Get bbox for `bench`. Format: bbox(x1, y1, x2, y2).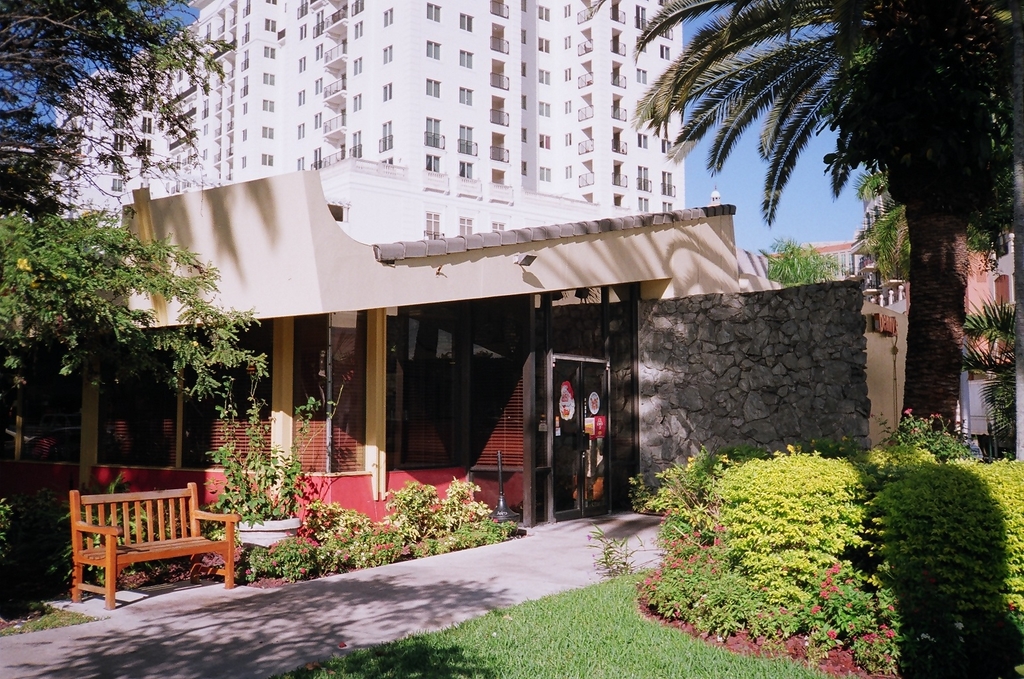
bbox(62, 471, 240, 613).
